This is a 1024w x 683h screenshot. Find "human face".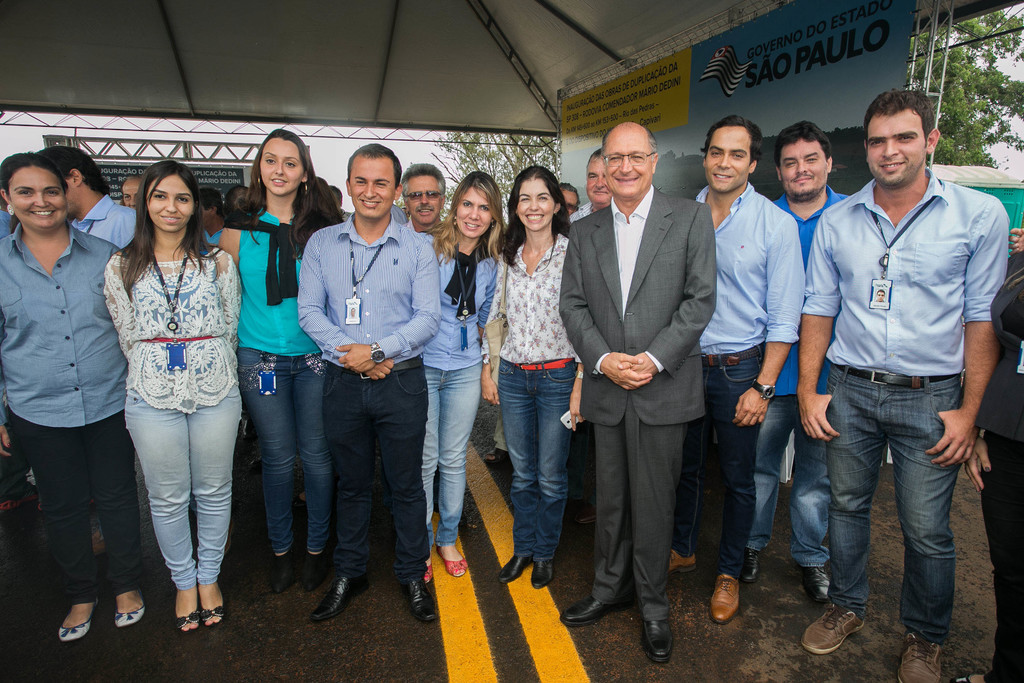
Bounding box: <bbox>348, 156, 397, 222</bbox>.
